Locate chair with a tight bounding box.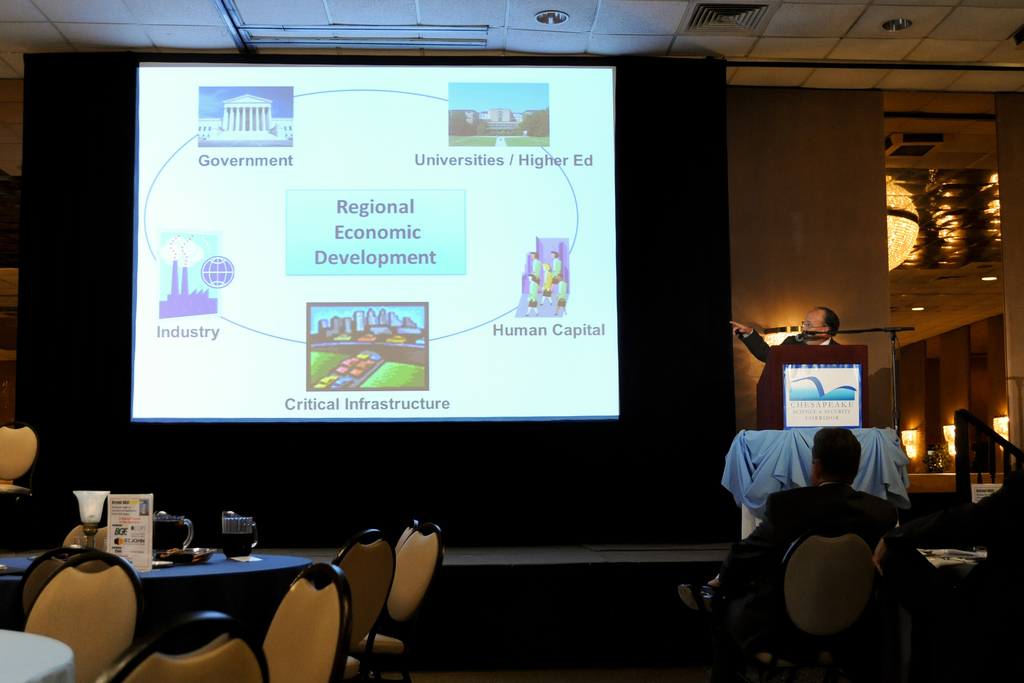
box=[19, 551, 140, 682].
